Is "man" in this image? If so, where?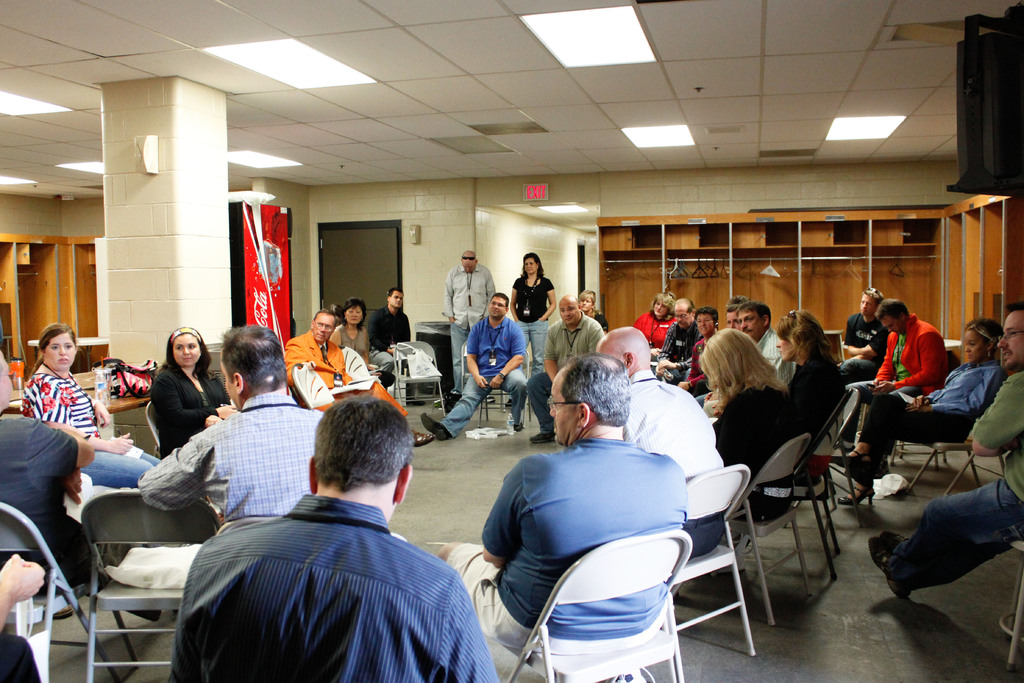
Yes, at (866,300,1023,597).
